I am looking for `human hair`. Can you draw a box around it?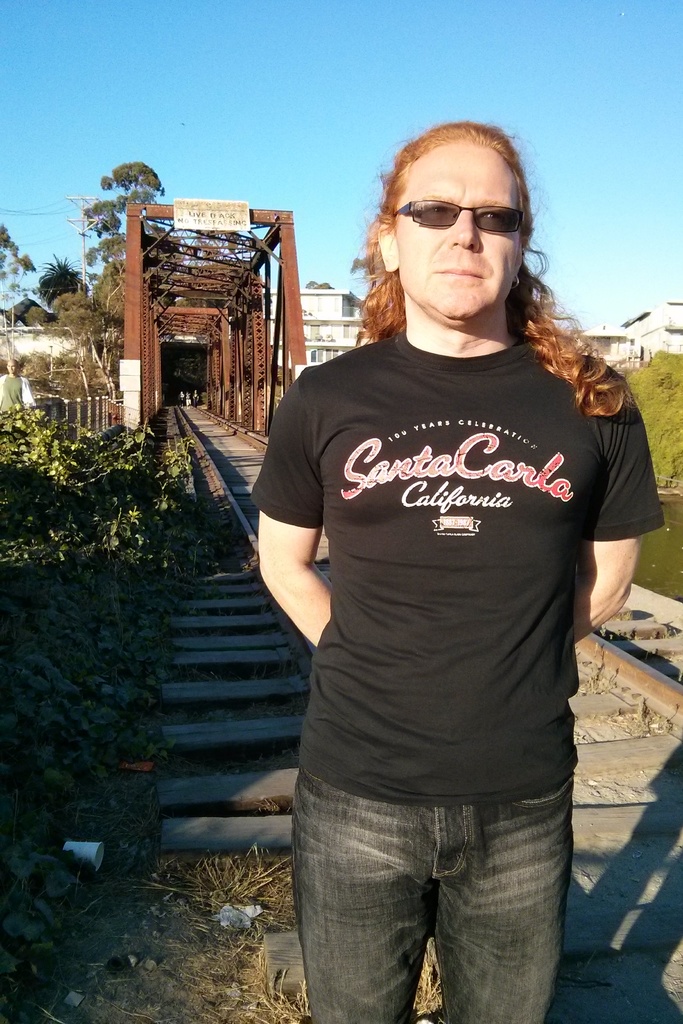
Sure, the bounding box is (x1=342, y1=127, x2=586, y2=381).
